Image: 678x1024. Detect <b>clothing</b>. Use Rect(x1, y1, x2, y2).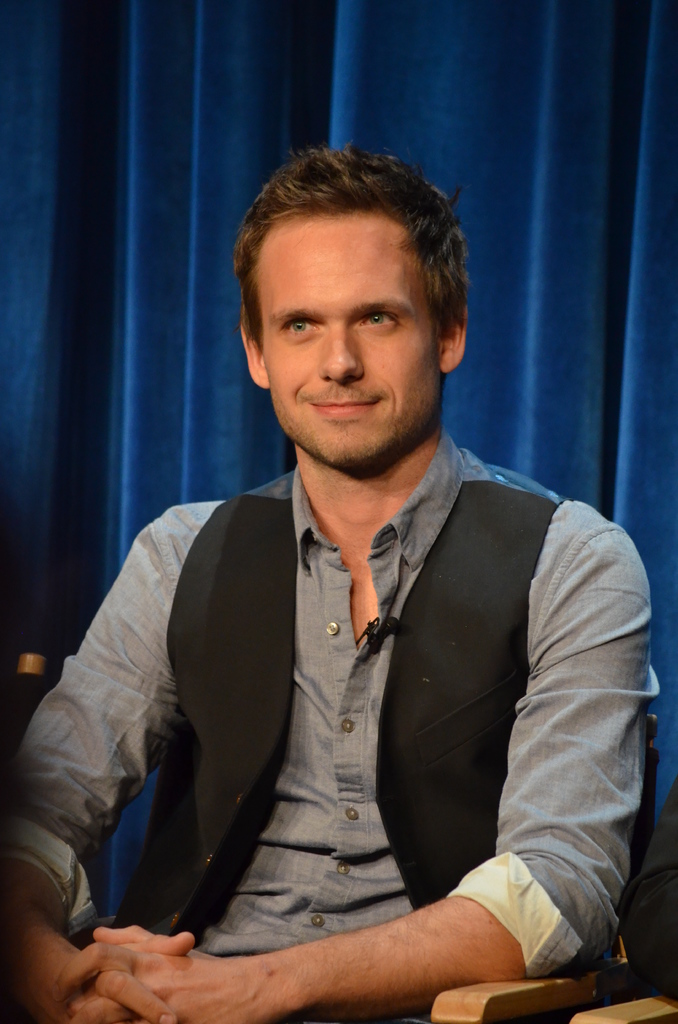
Rect(46, 340, 642, 1023).
